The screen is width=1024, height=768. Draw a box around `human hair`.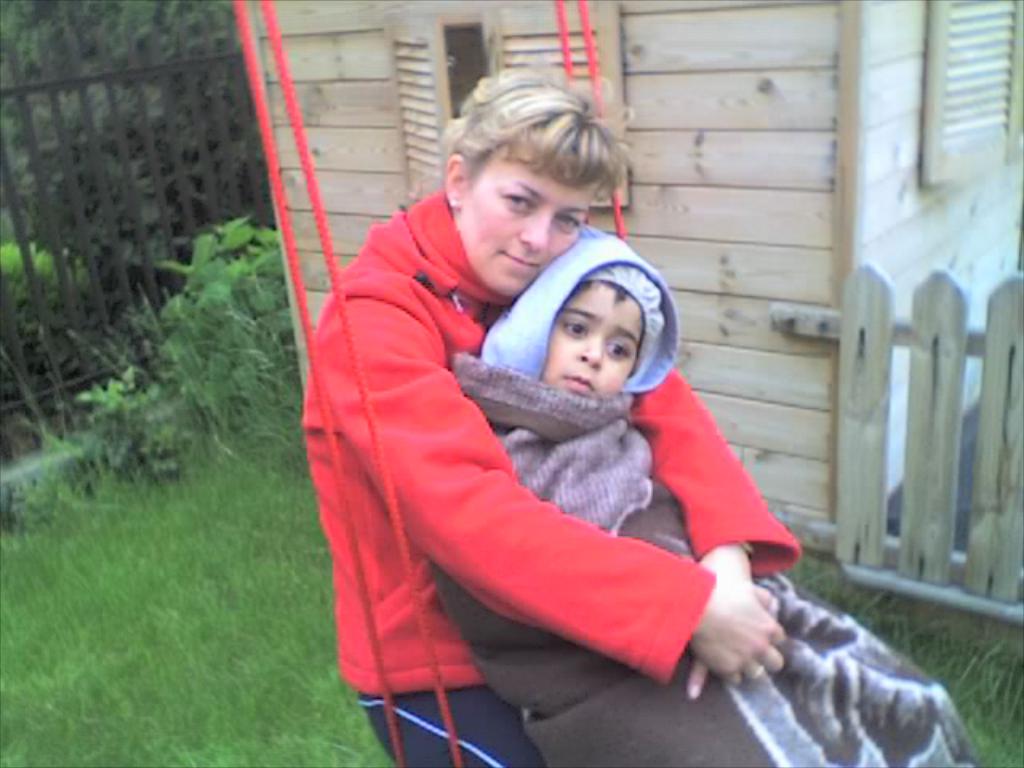
l=427, t=58, r=654, b=206.
